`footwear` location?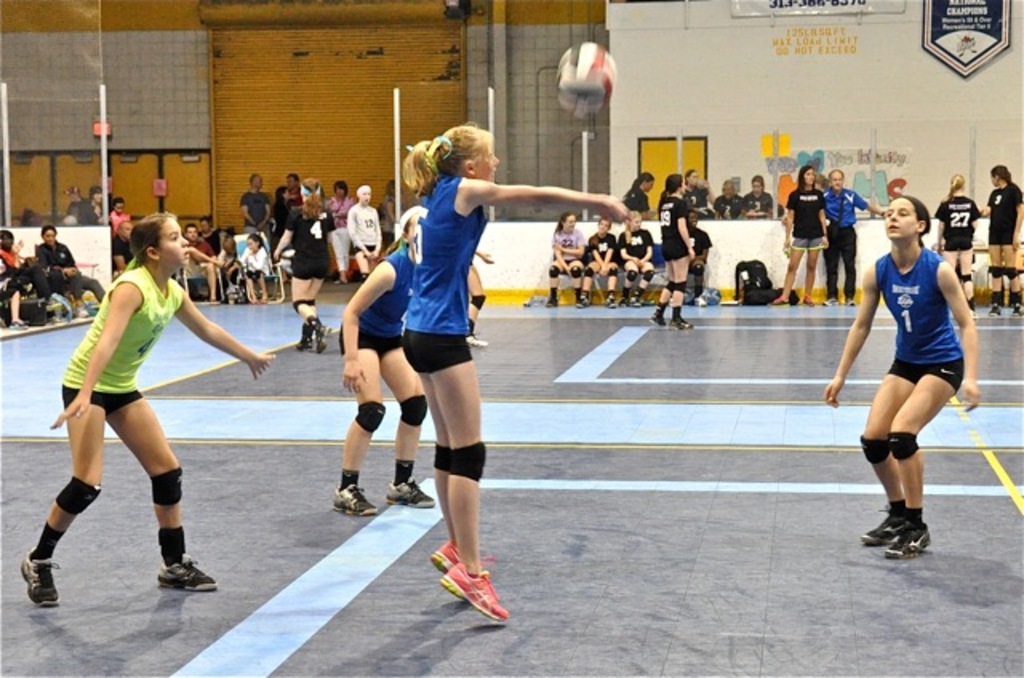
box(768, 293, 789, 304)
